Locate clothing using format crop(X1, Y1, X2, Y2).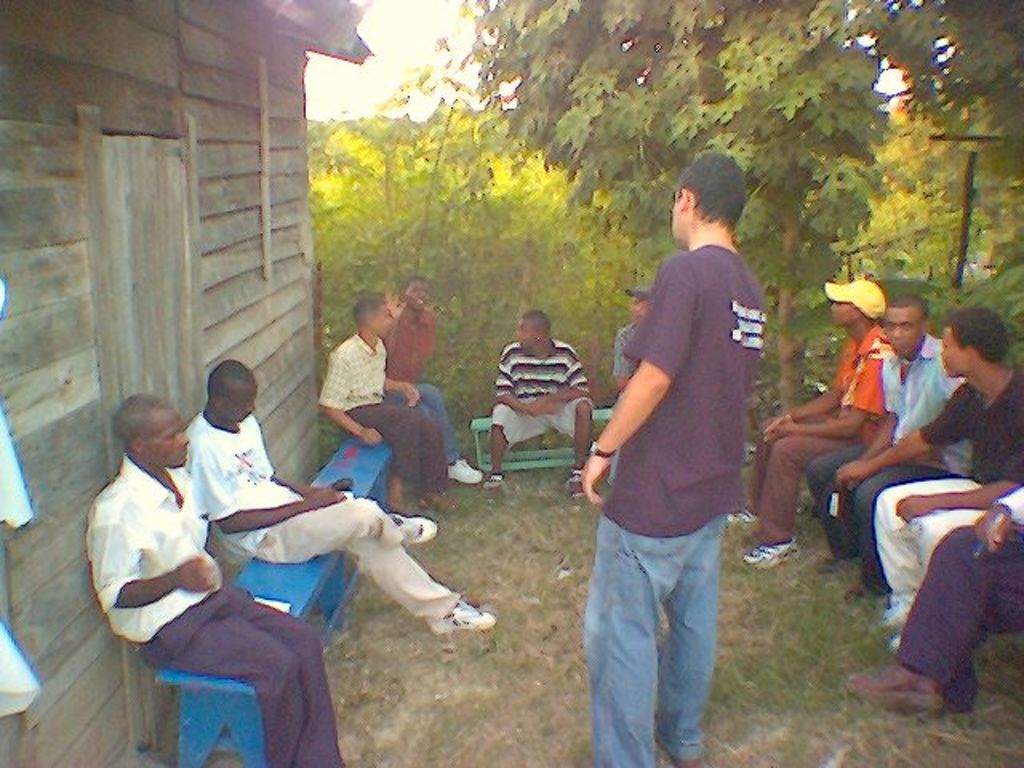
crop(910, 366, 1021, 462).
